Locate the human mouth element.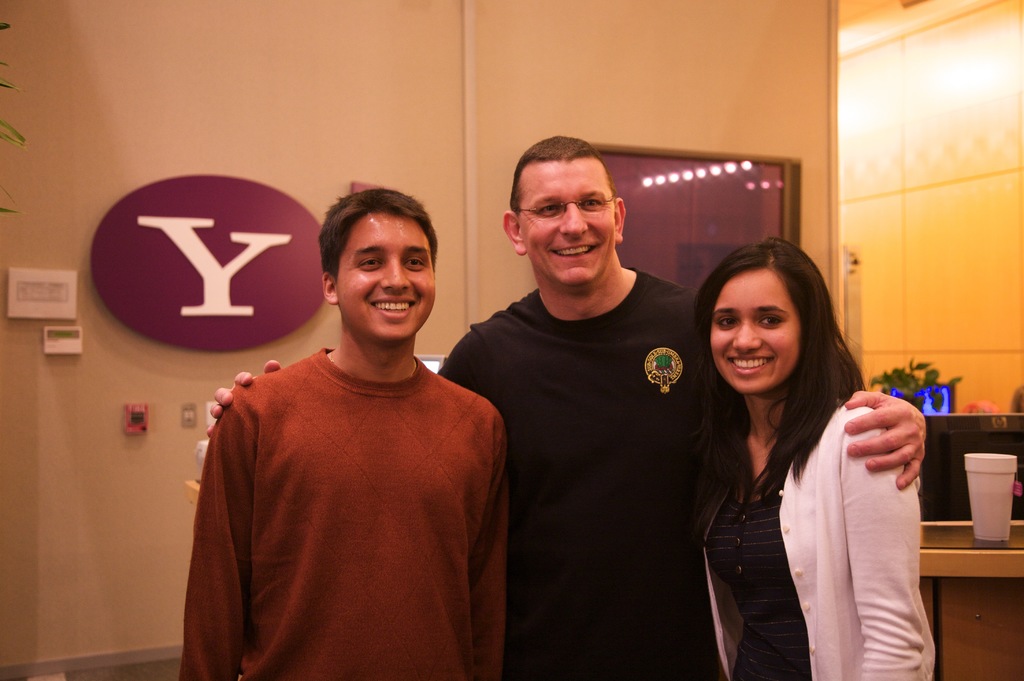
Element bbox: crop(544, 235, 605, 269).
